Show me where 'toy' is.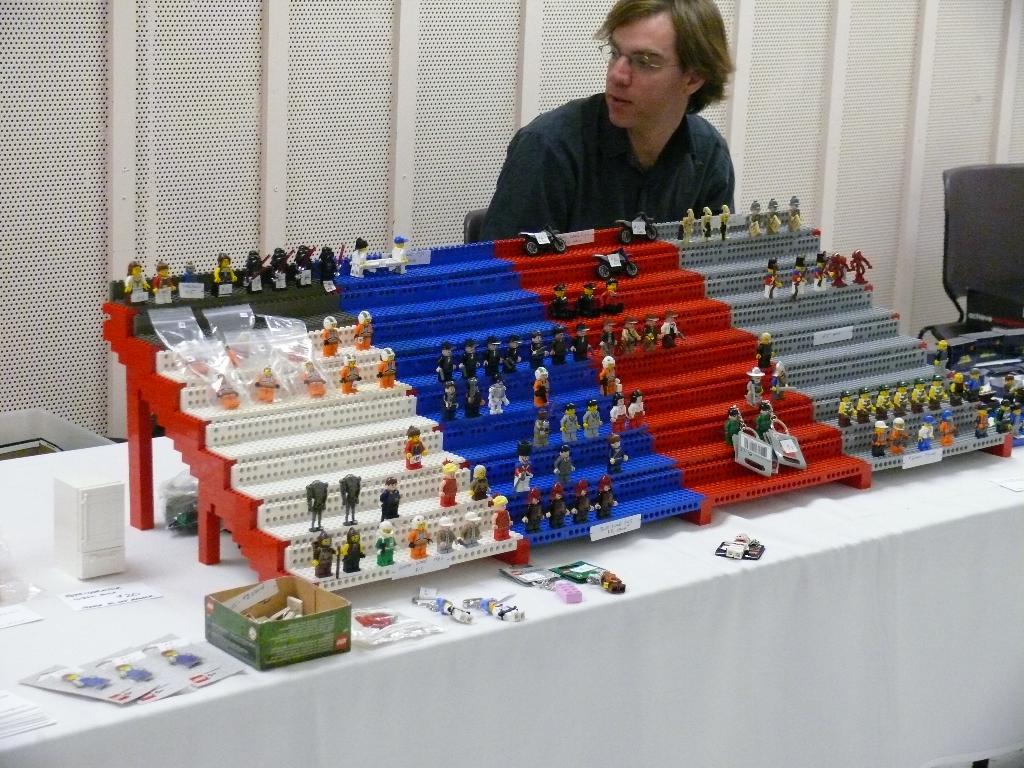
'toy' is at pyautogui.locateOnScreen(600, 356, 624, 399).
